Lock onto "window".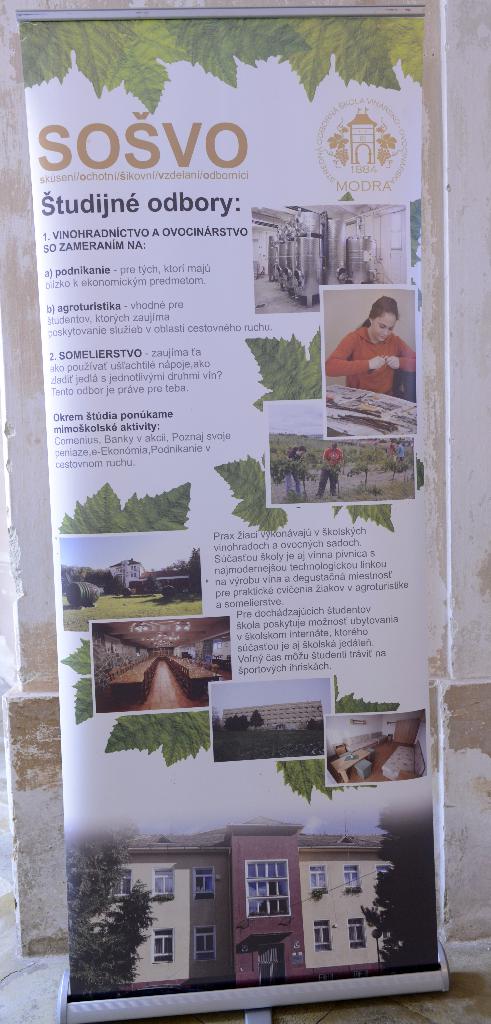
Locked: crop(250, 855, 289, 920).
